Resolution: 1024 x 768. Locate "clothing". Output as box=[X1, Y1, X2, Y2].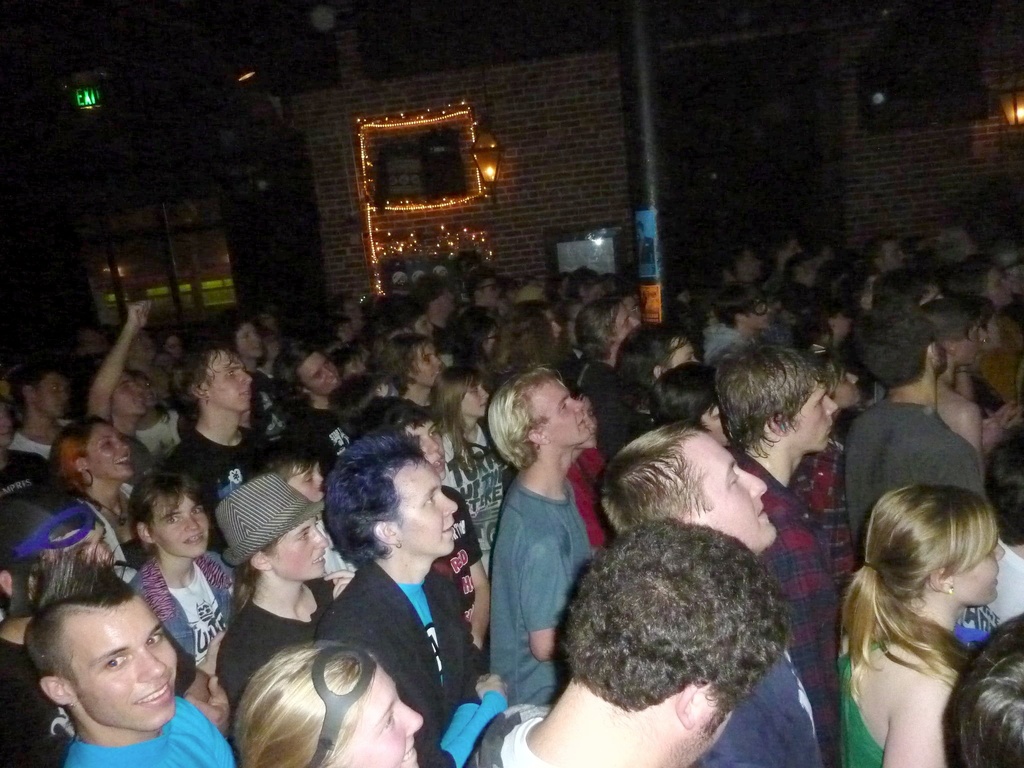
box=[67, 680, 234, 765].
